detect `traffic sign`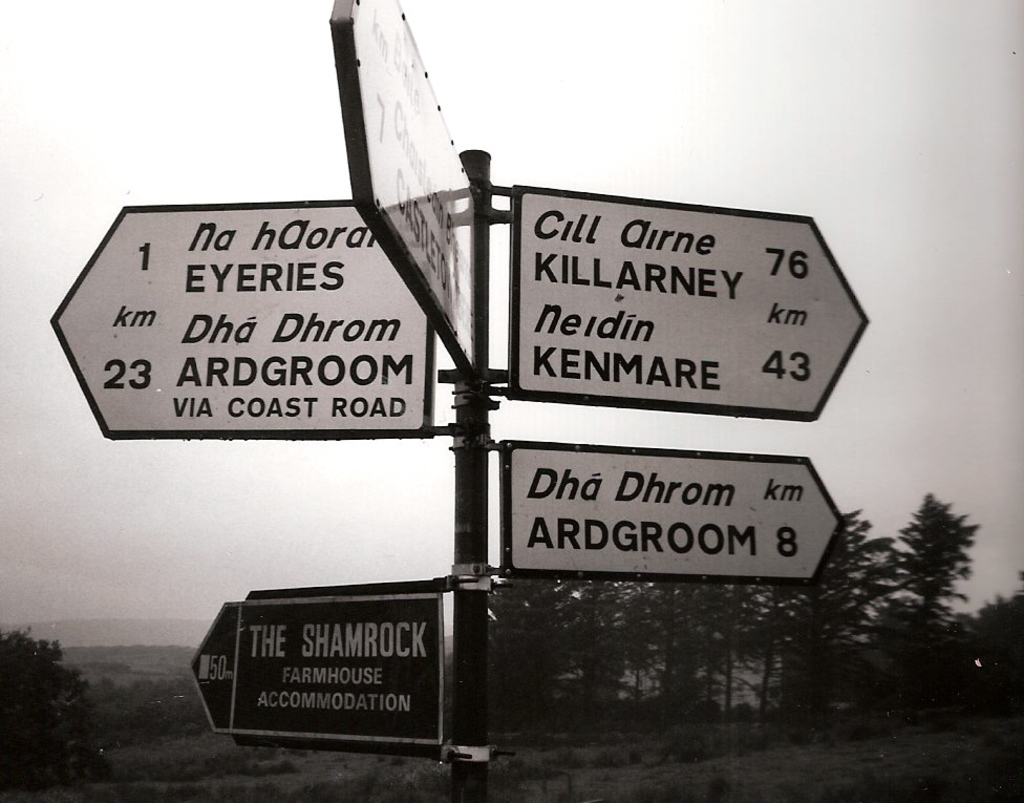
50, 193, 438, 451
